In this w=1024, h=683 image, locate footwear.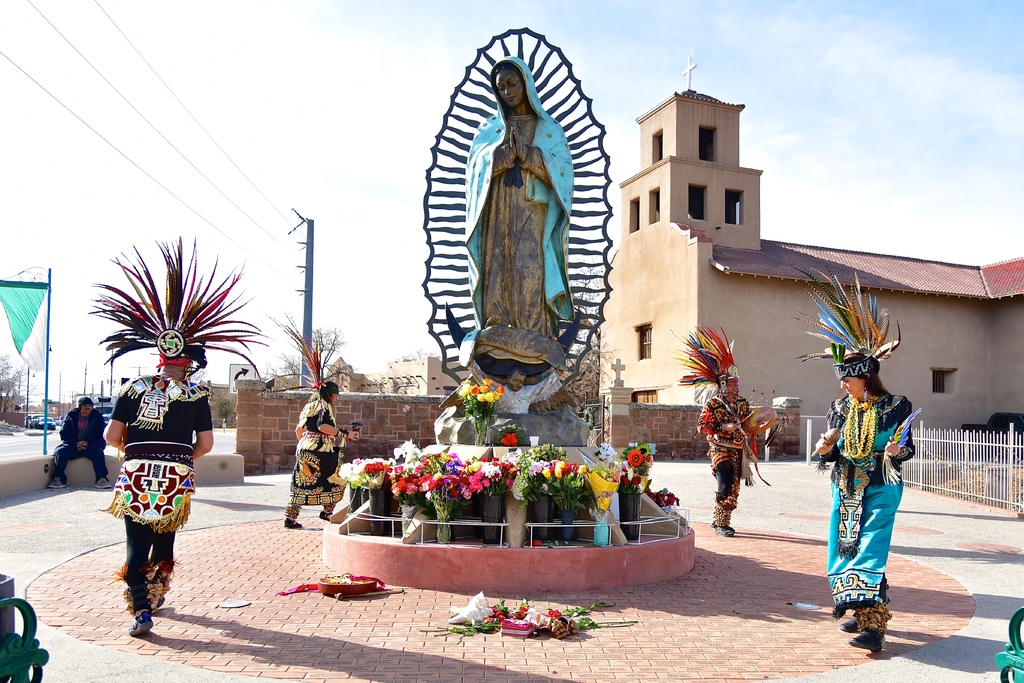
Bounding box: 280, 519, 299, 528.
